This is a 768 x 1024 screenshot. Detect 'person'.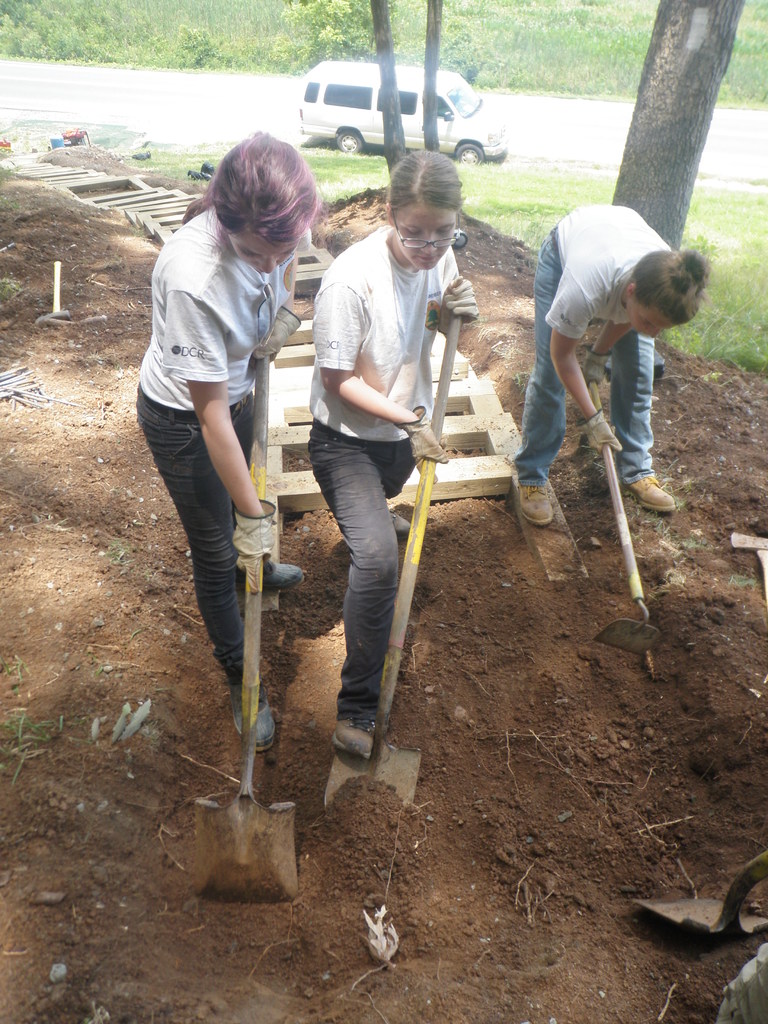
<region>511, 201, 707, 528</region>.
